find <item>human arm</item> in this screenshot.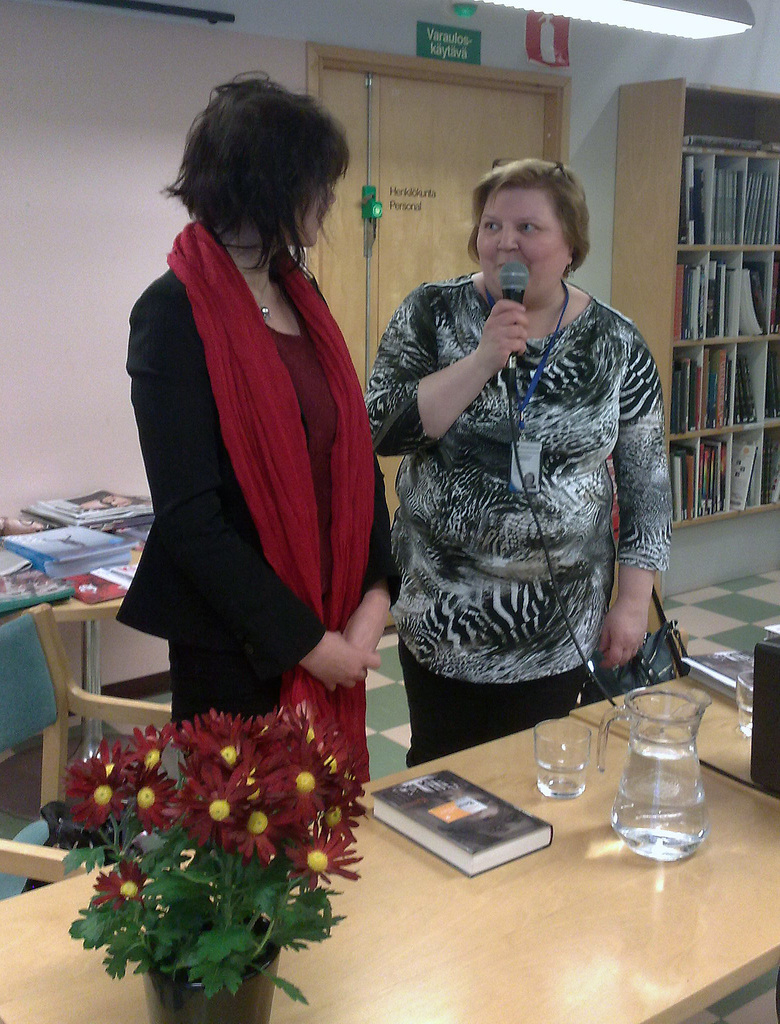
The bounding box for <item>human arm</item> is box=[320, 379, 411, 687].
